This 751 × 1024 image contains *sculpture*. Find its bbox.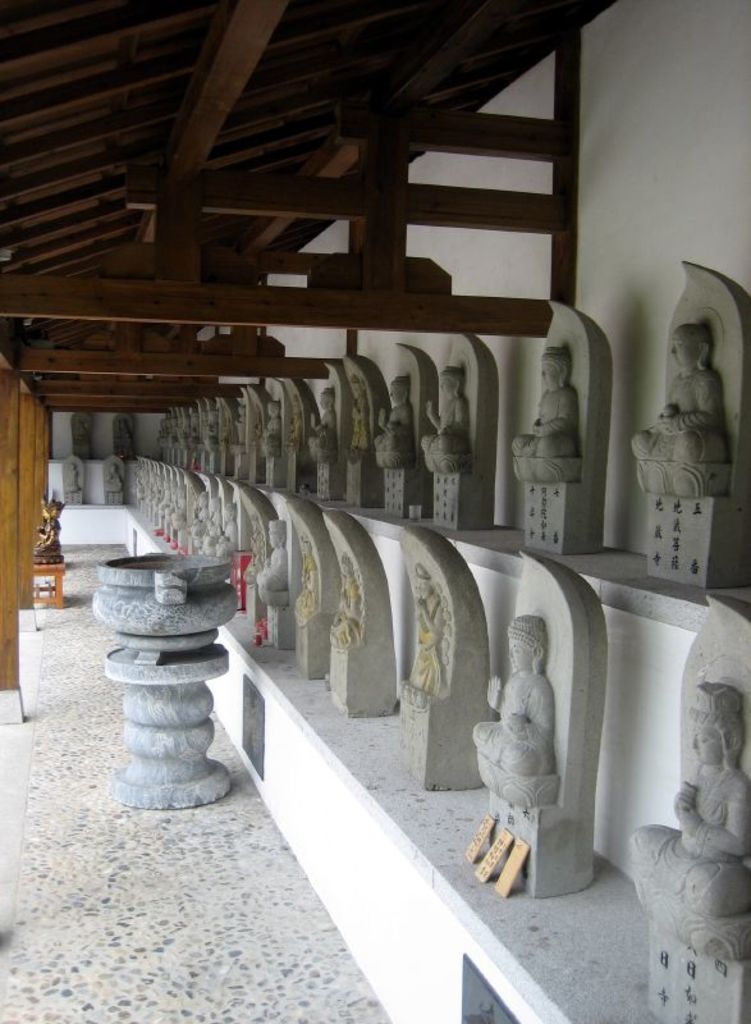
406,570,454,704.
